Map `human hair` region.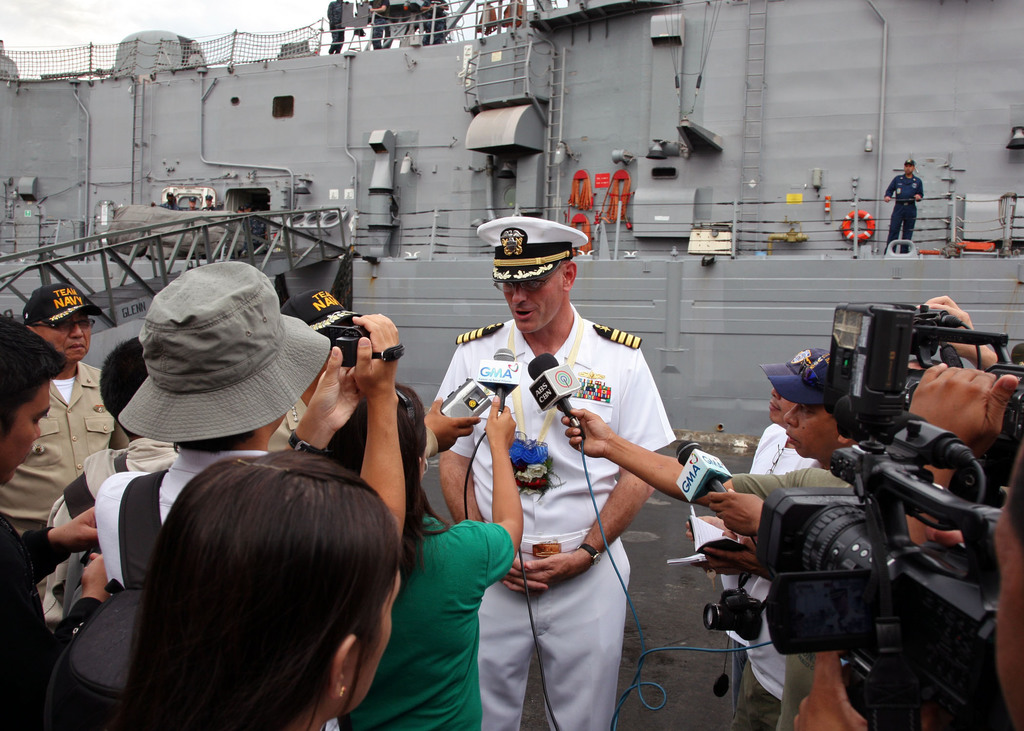
Mapped to x1=323, y1=381, x2=449, y2=586.
